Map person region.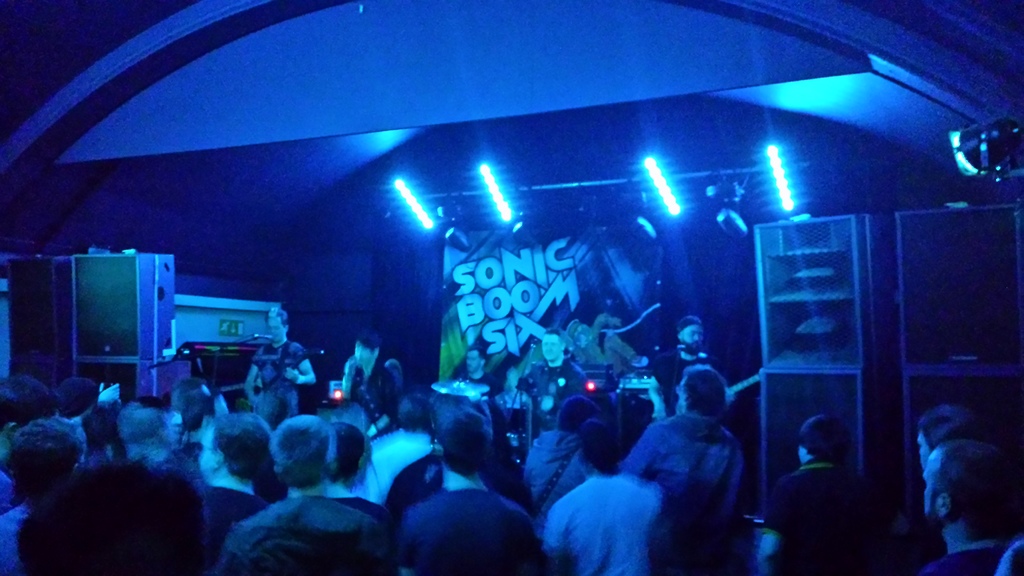
Mapped to {"x1": 239, "y1": 306, "x2": 318, "y2": 435}.
